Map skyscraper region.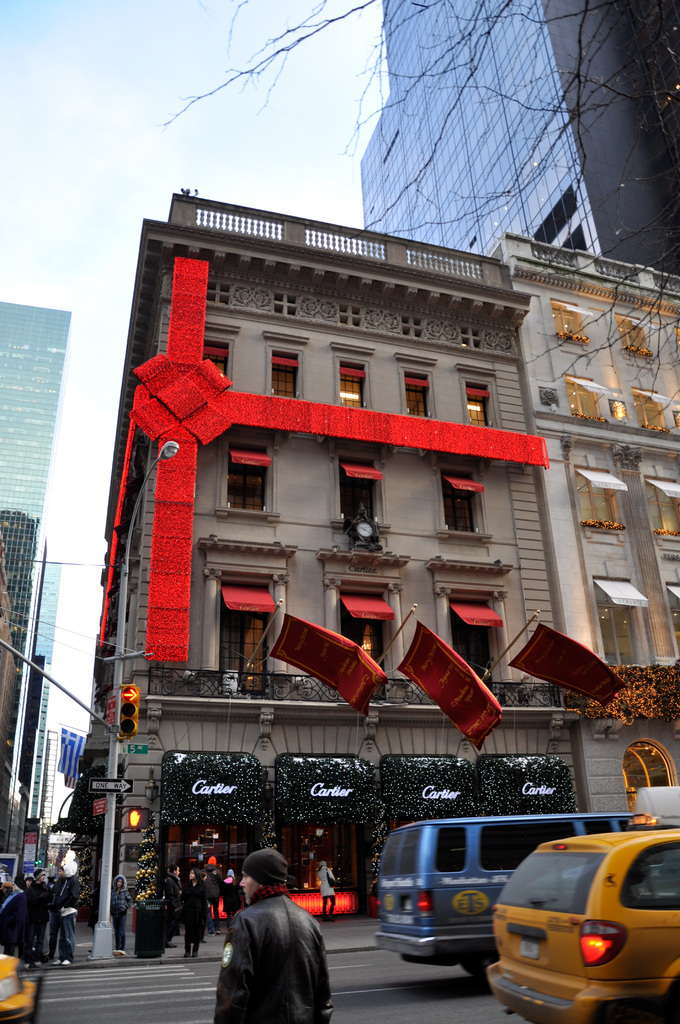
Mapped to bbox=[359, 0, 679, 286].
